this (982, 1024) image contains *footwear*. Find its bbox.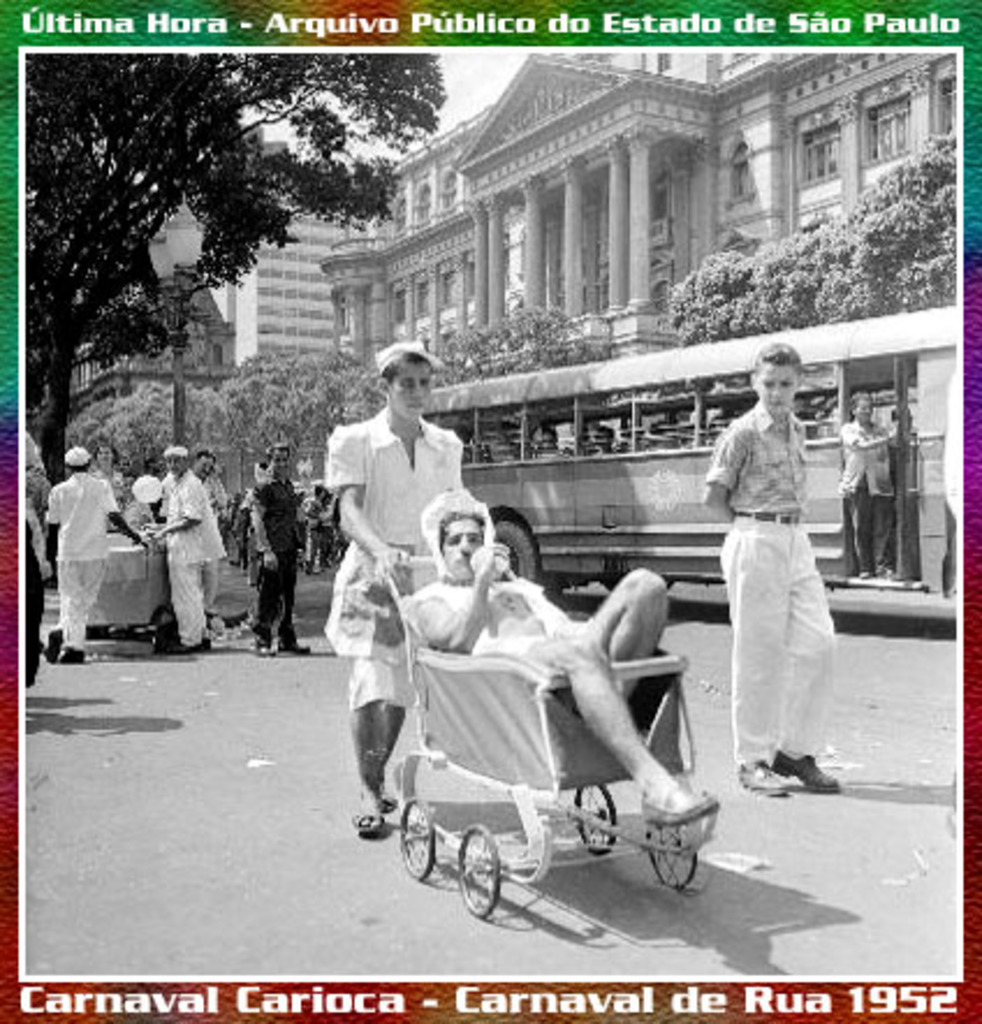
crop(639, 771, 718, 815).
